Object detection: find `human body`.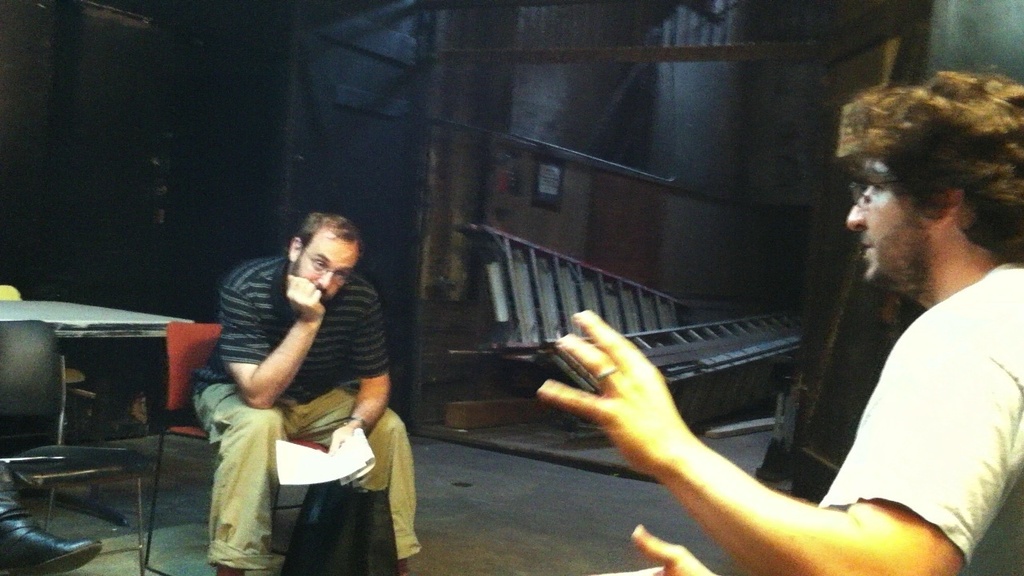
[186, 202, 398, 562].
